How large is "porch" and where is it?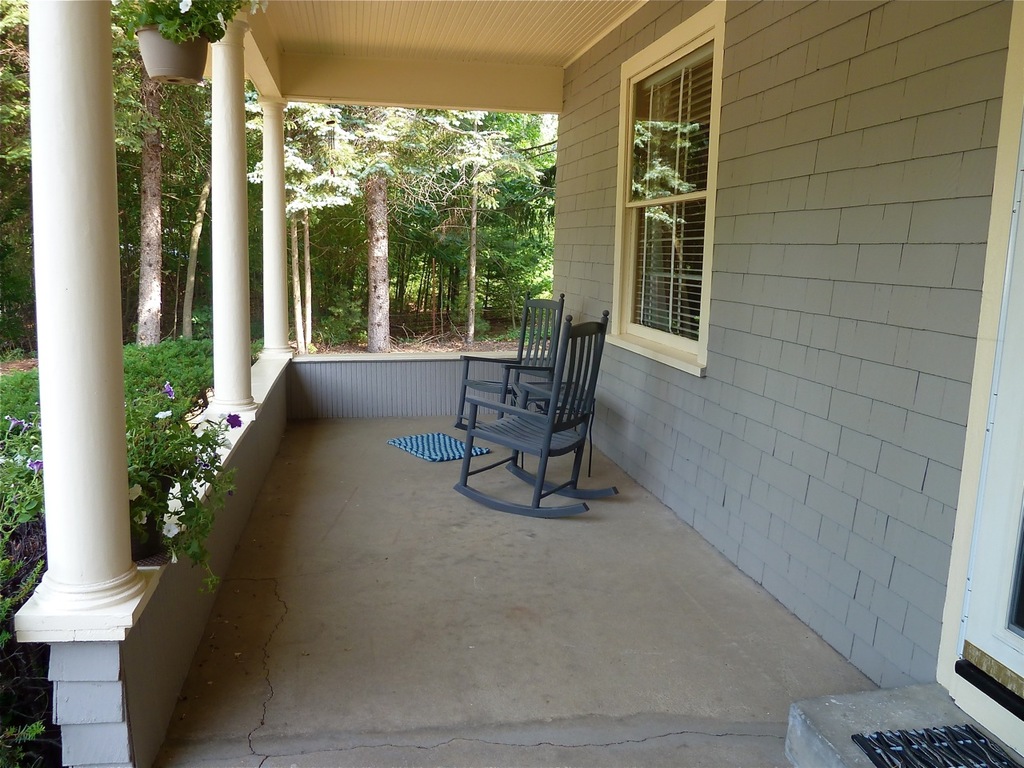
Bounding box: [61,346,878,767].
